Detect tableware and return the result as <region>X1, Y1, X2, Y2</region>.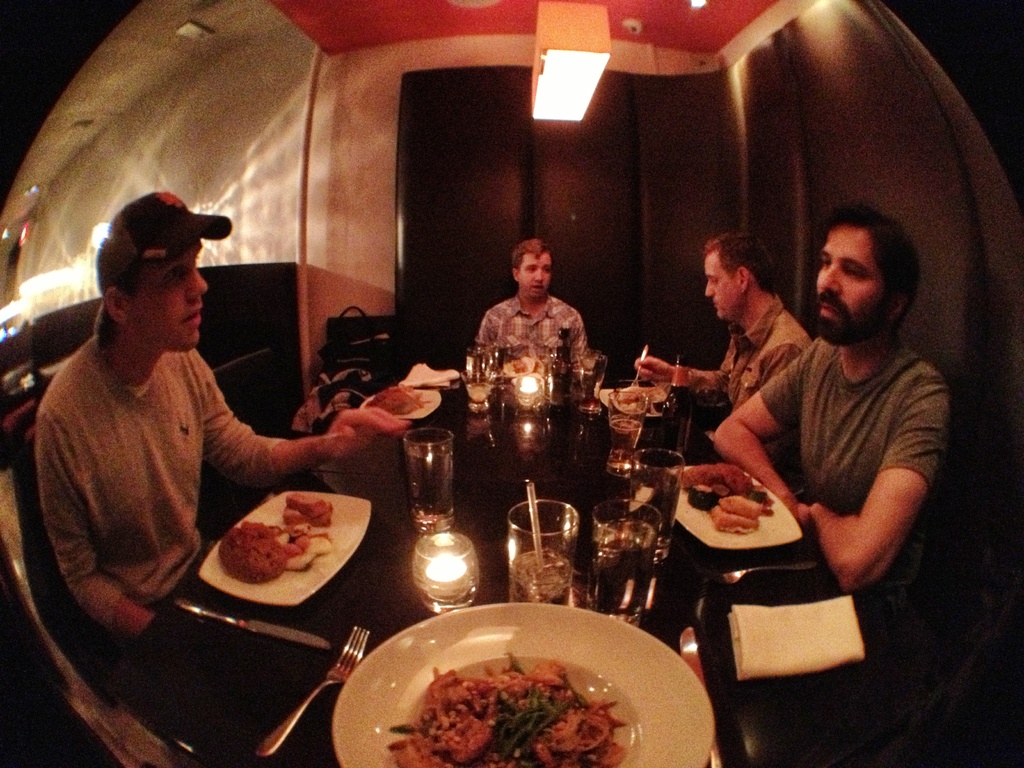
<region>506, 503, 577, 604</region>.
